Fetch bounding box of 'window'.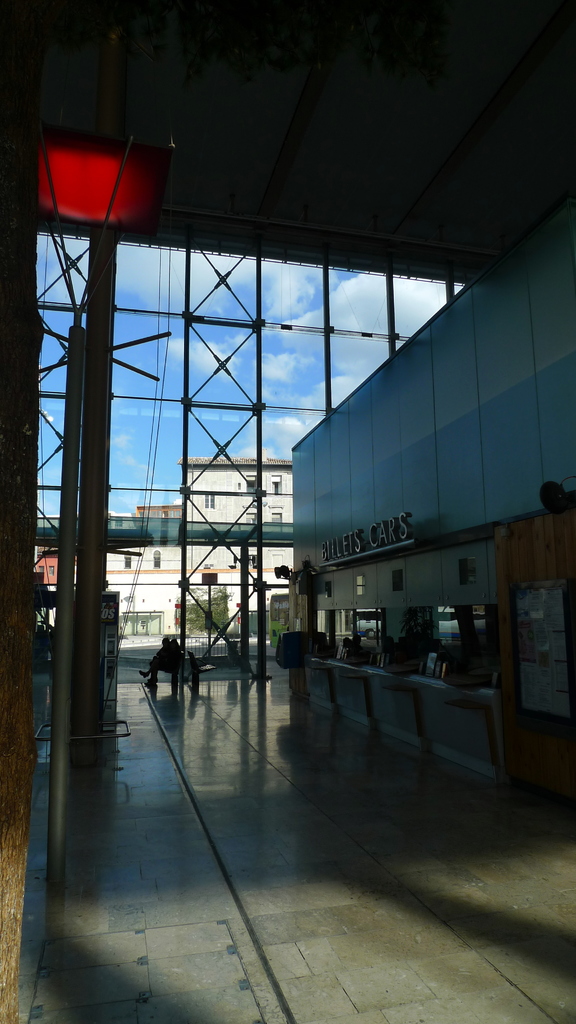
Bbox: select_region(270, 469, 287, 502).
